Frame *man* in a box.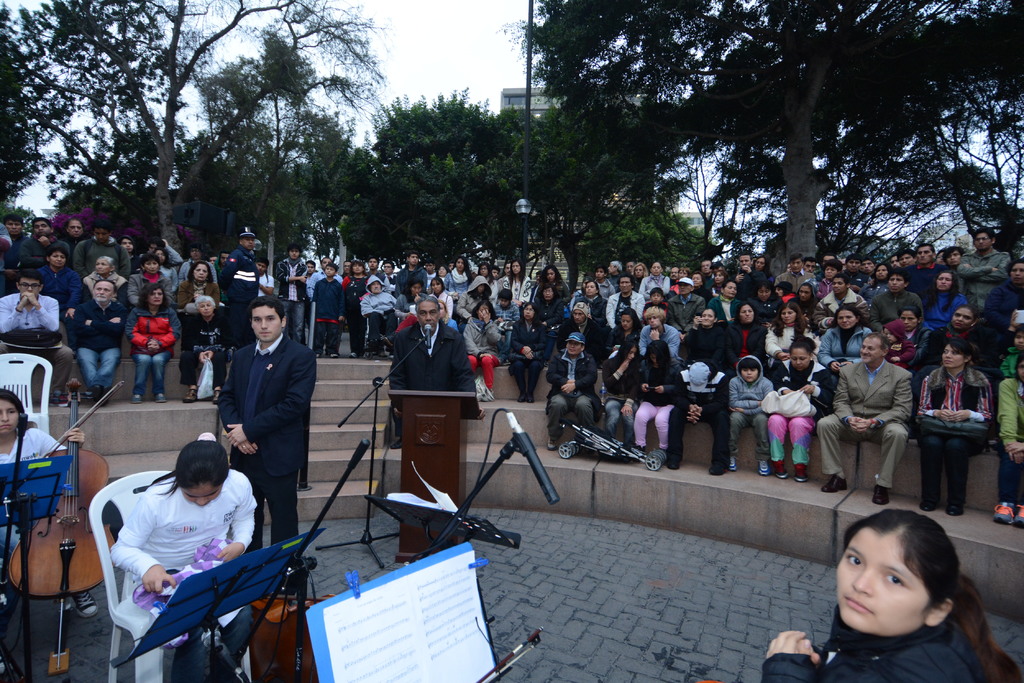
detection(726, 252, 770, 301).
